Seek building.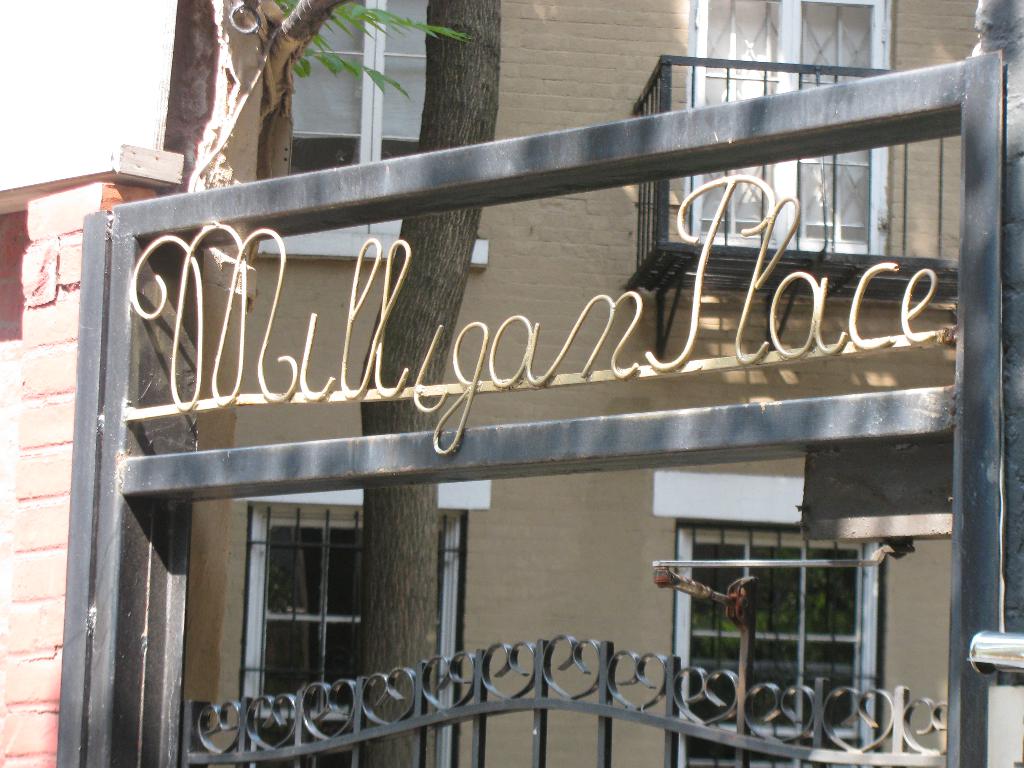
(left=205, top=0, right=977, bottom=765).
